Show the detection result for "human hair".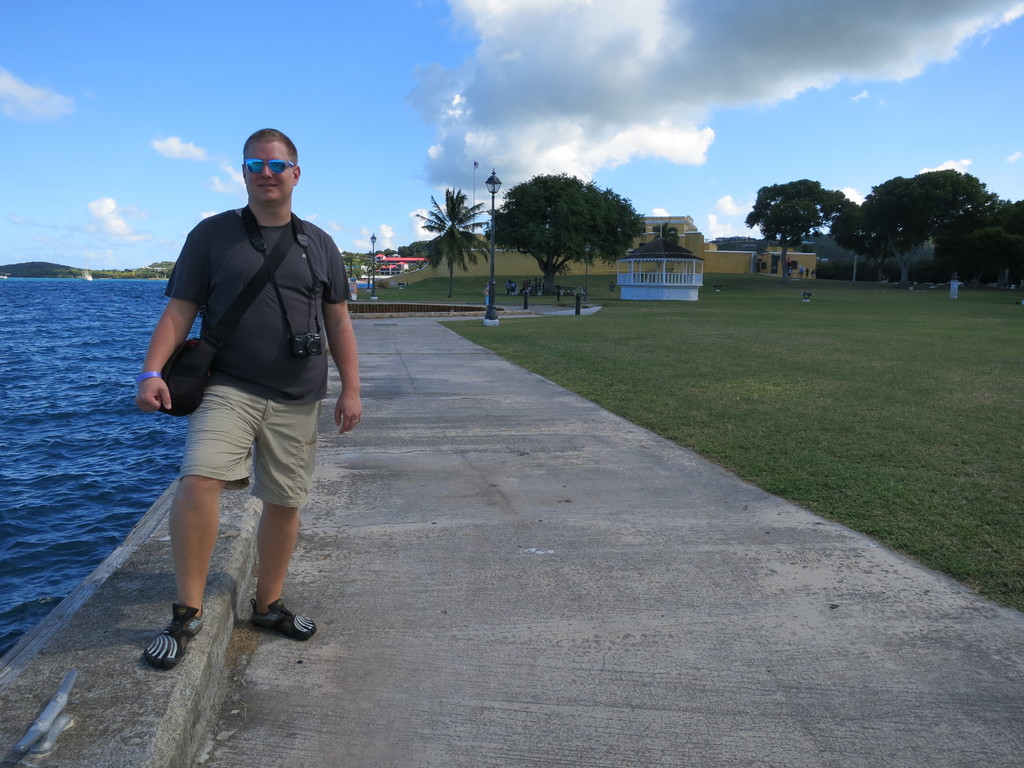
Rect(242, 124, 299, 168).
